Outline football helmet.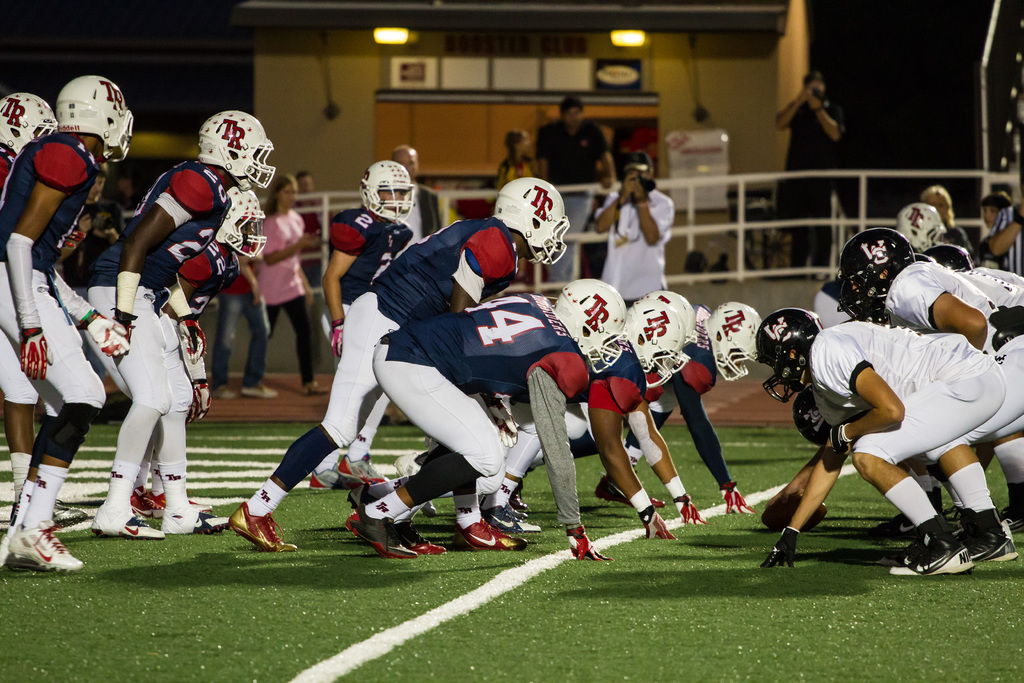
Outline: <box>790,378,837,441</box>.
